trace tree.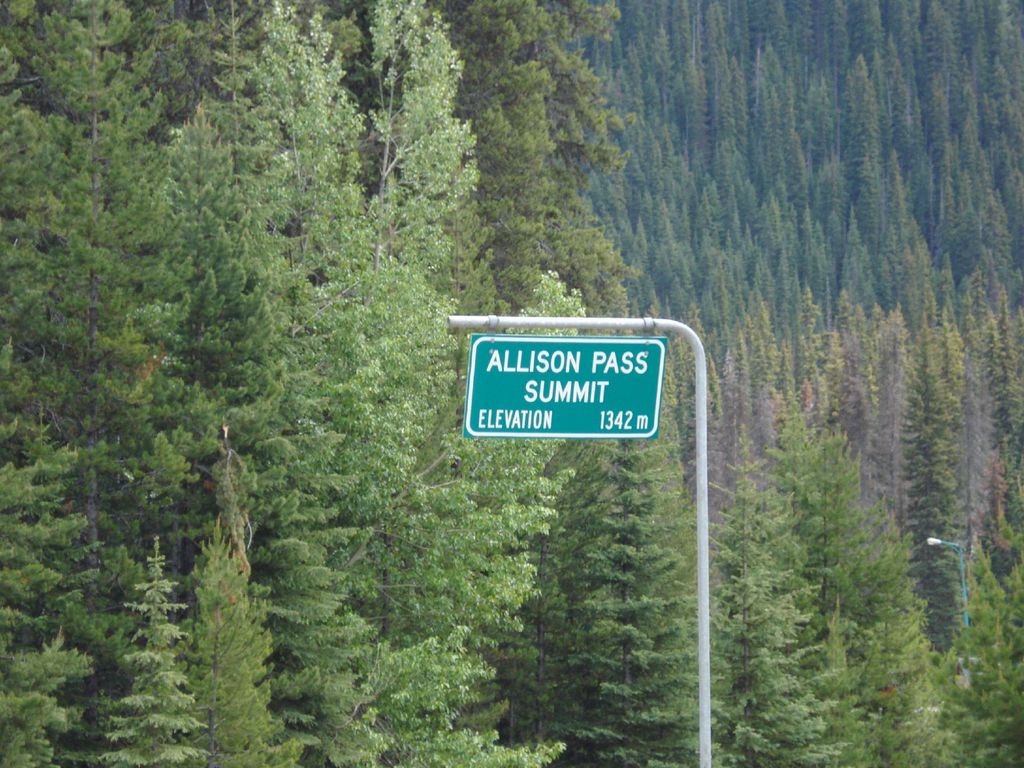
Traced to select_region(194, 406, 401, 767).
